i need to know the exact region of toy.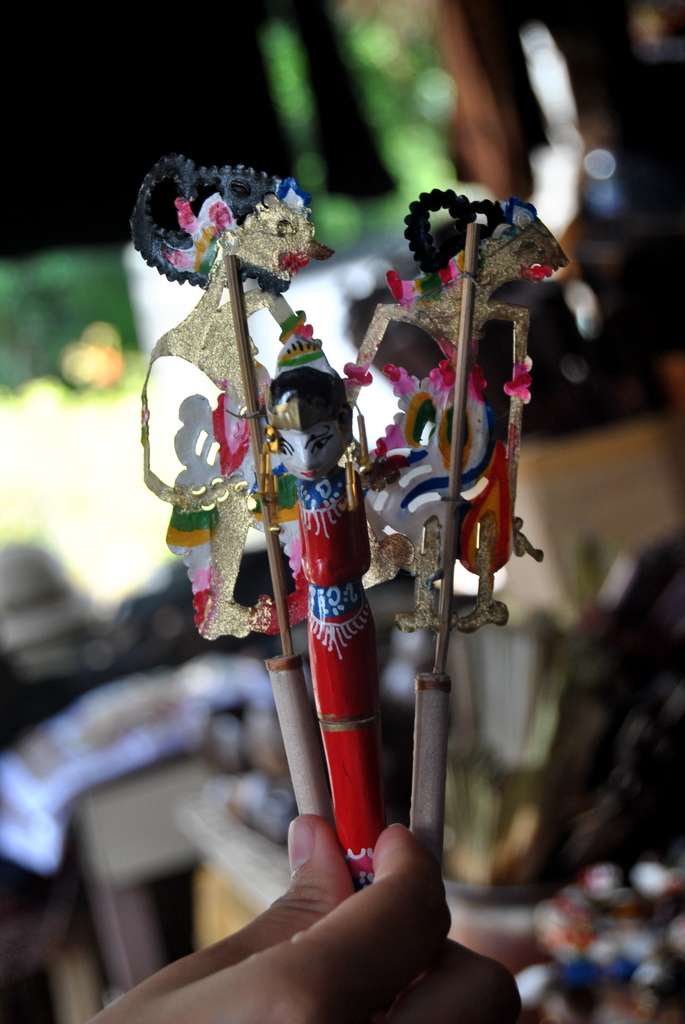
Region: <region>93, 148, 338, 650</region>.
